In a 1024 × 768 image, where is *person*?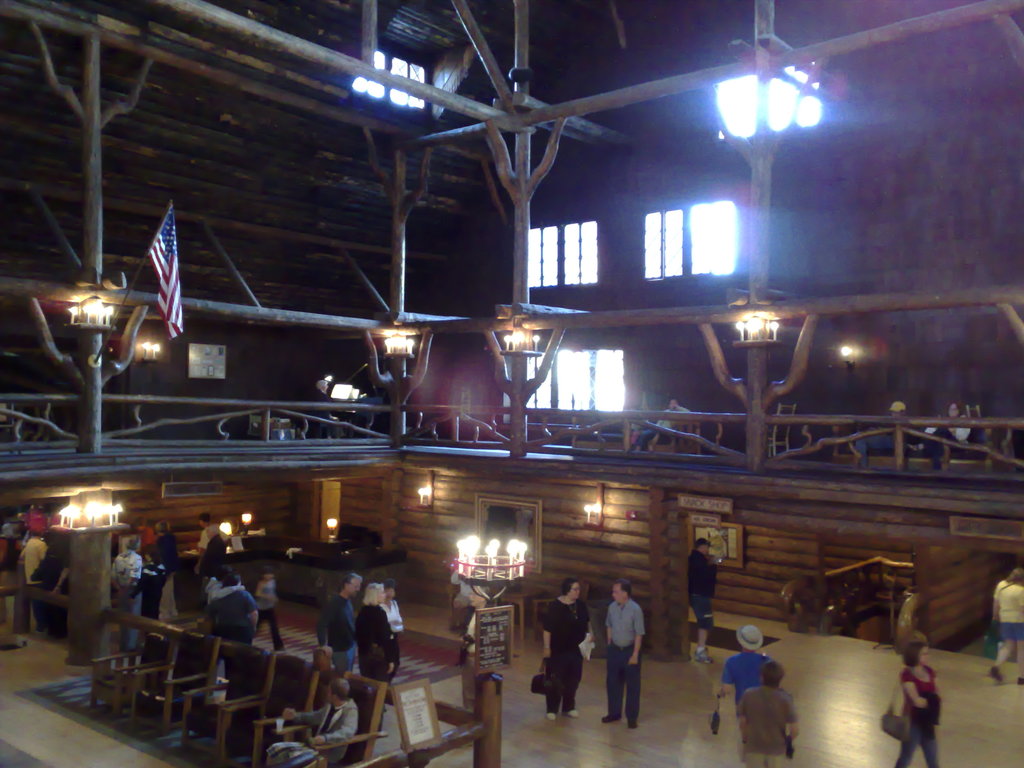
[x1=904, y1=628, x2=939, y2=767].
